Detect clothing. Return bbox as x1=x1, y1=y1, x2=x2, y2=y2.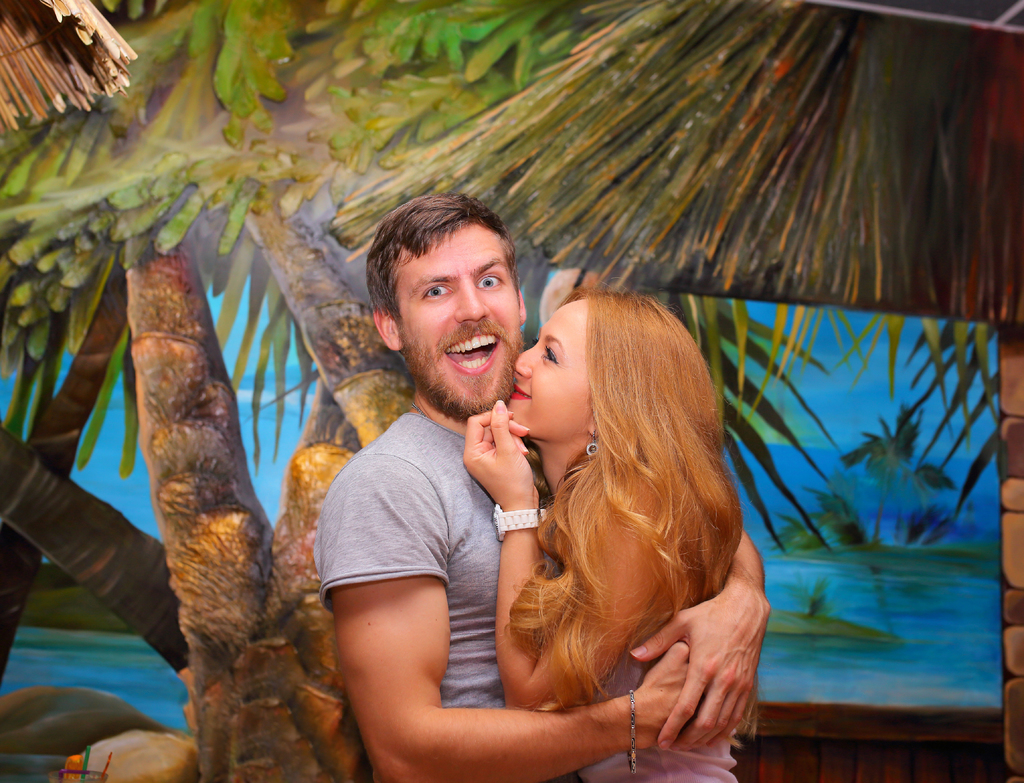
x1=557, y1=613, x2=731, y2=782.
